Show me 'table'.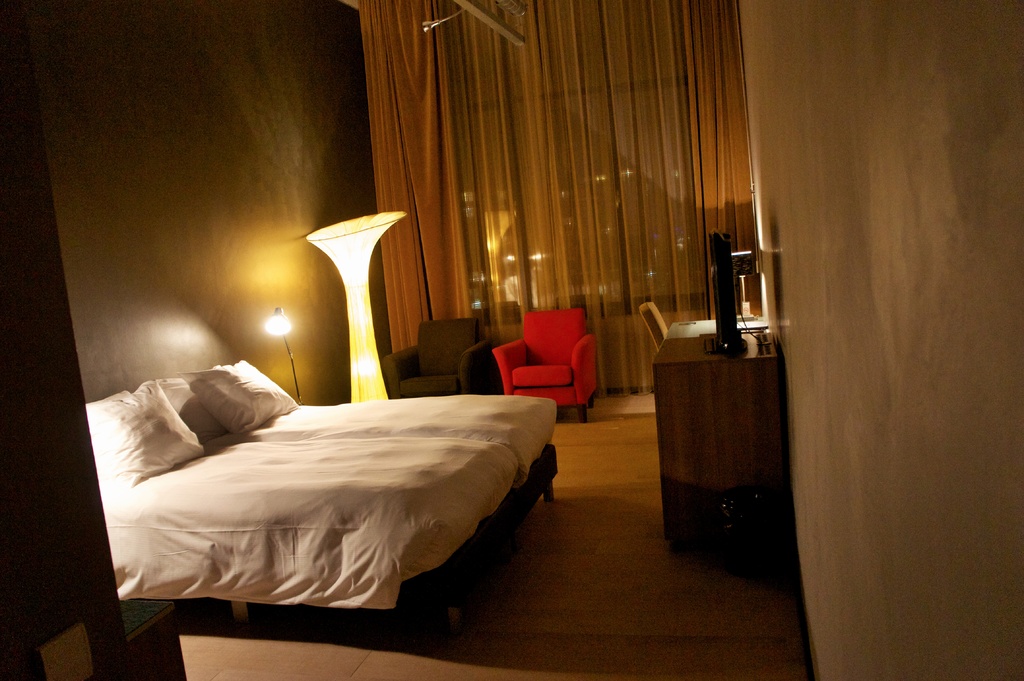
'table' is here: detection(651, 322, 786, 553).
